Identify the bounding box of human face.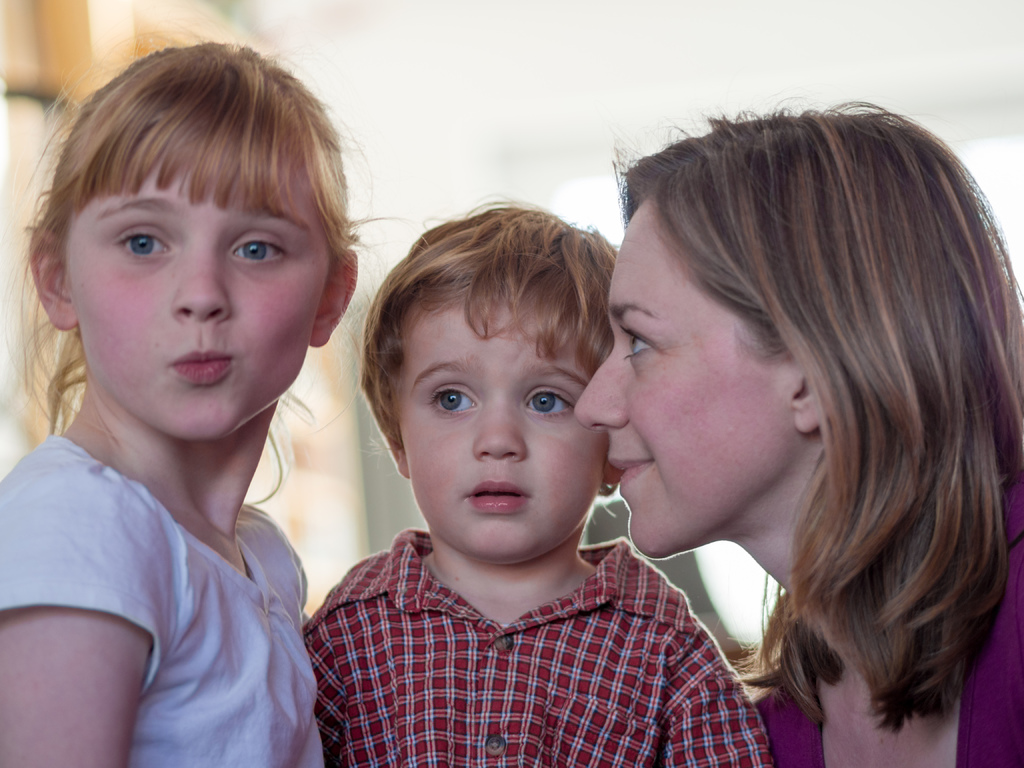
[573,193,799,559].
